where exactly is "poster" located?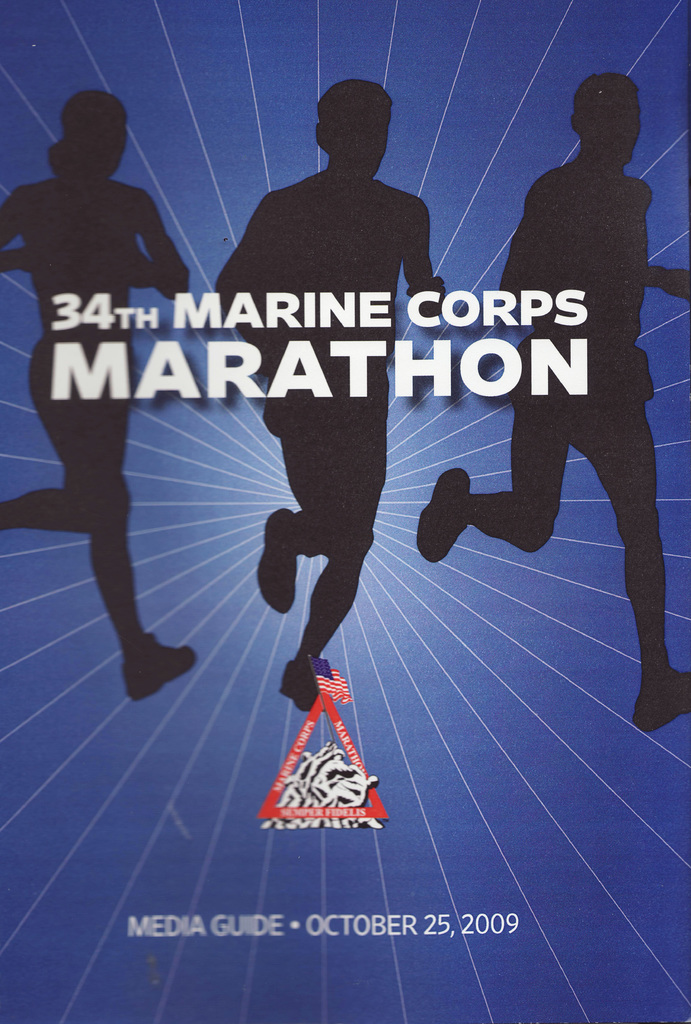
Its bounding box is crop(0, 0, 690, 1023).
